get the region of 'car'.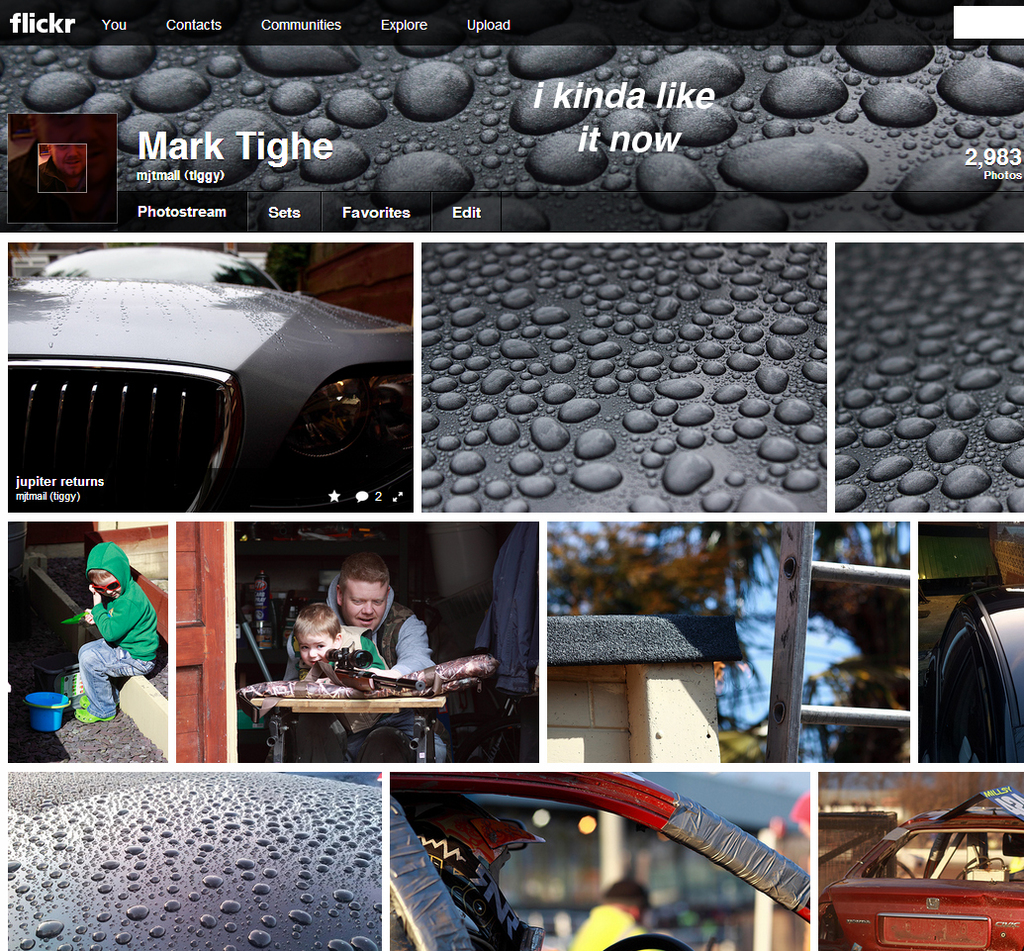
<region>835, 242, 1023, 515</region>.
